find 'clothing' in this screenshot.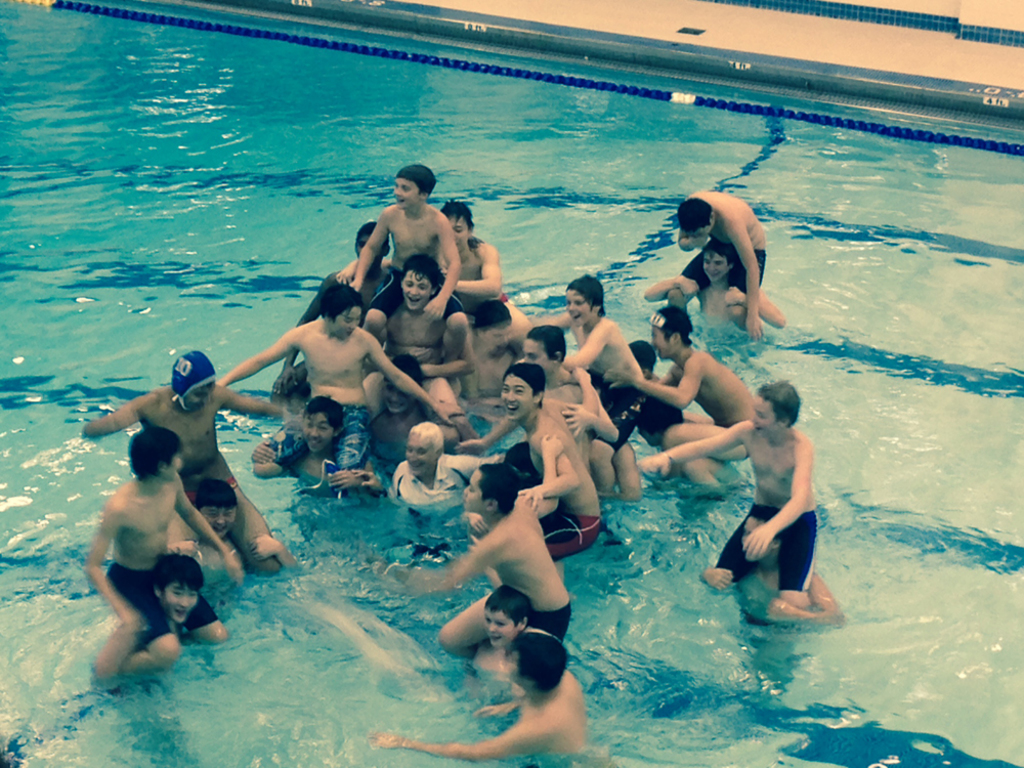
The bounding box for 'clothing' is (x1=545, y1=512, x2=599, y2=561).
